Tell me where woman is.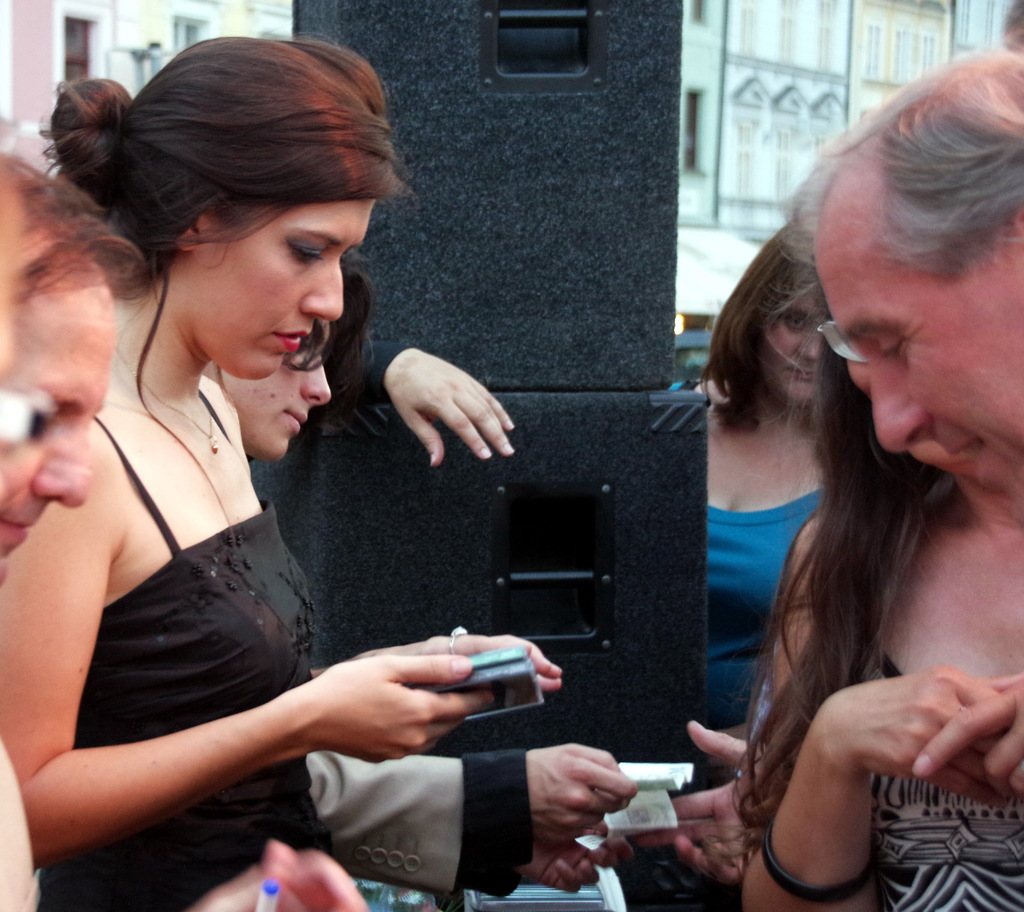
woman is at Rect(699, 205, 841, 733).
